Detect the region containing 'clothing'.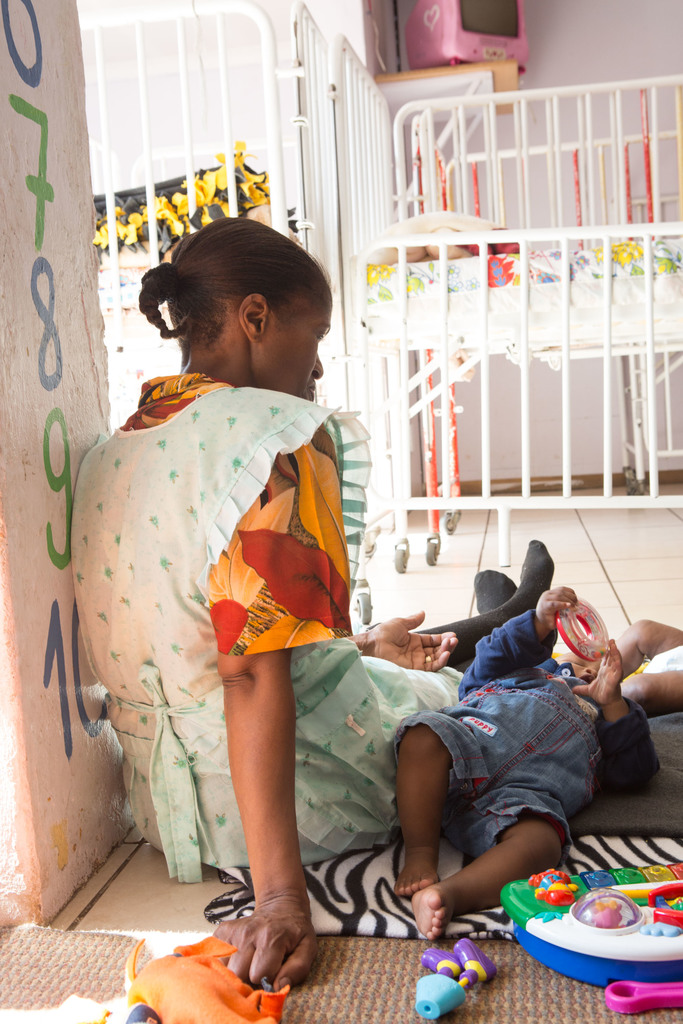
407,538,553,674.
